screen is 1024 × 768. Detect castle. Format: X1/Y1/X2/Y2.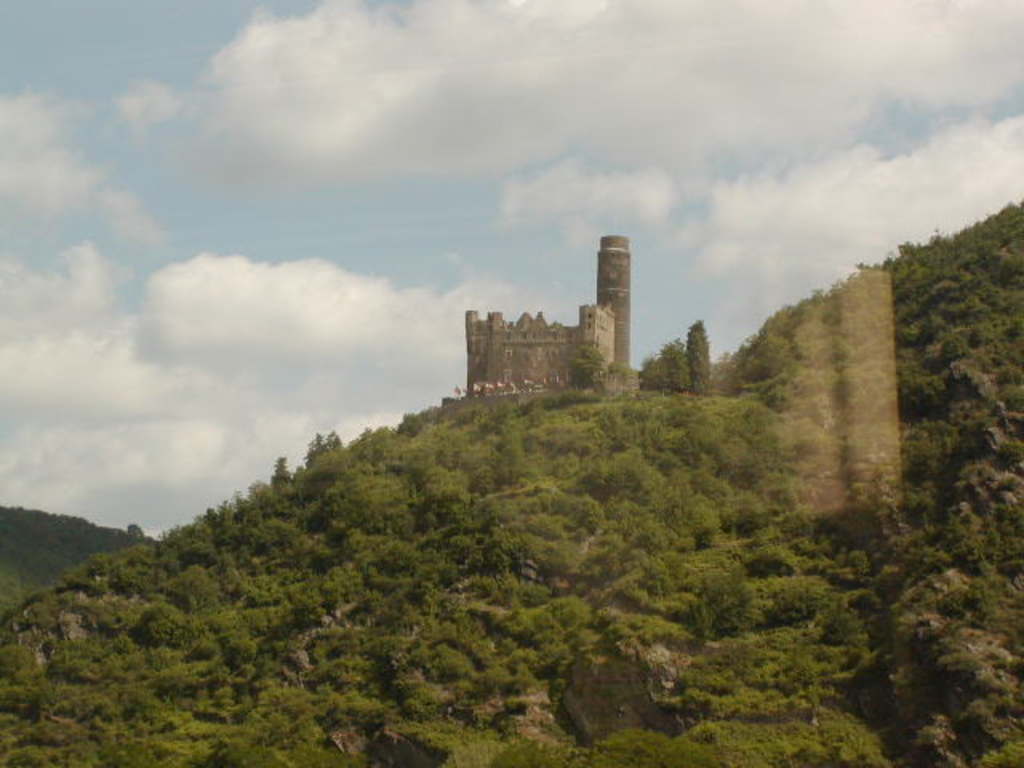
445/224/656/424.
